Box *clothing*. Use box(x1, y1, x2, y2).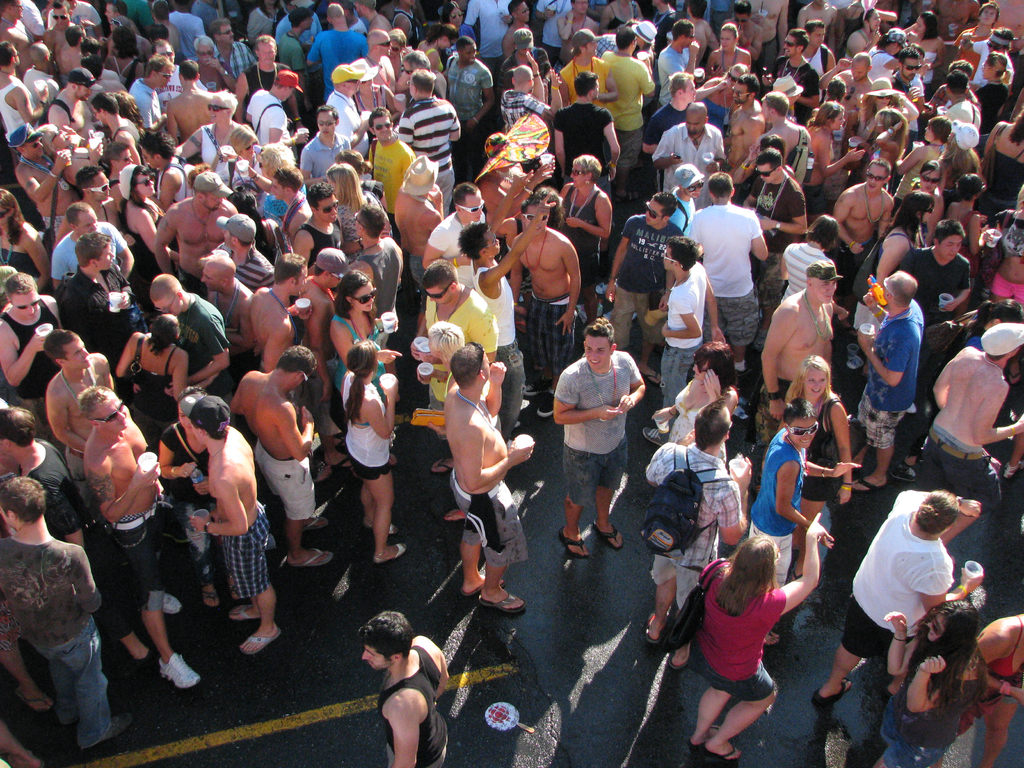
box(0, 525, 116, 748).
